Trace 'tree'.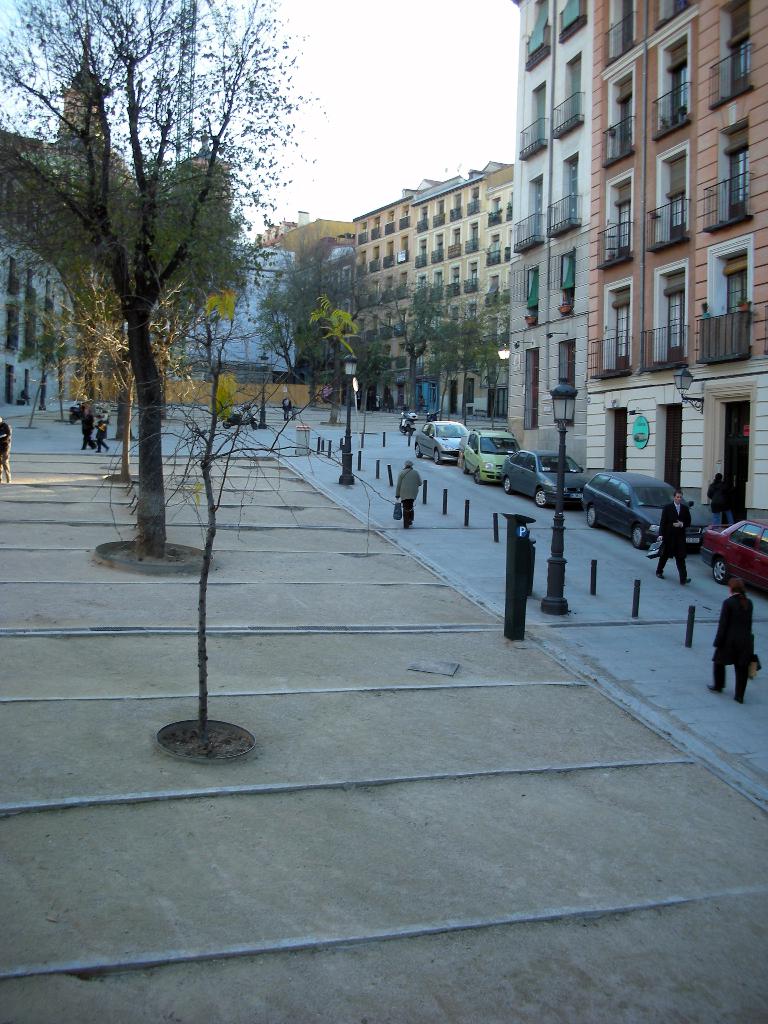
Traced to [262,244,358,395].
